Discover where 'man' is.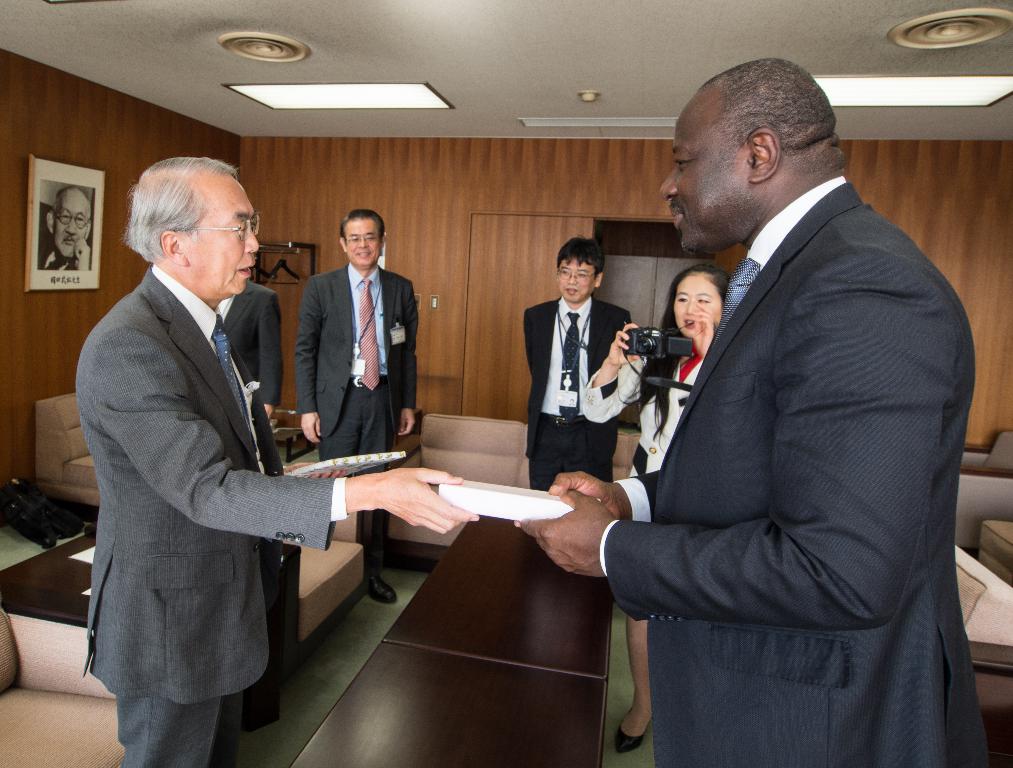
Discovered at l=73, t=156, r=479, b=767.
